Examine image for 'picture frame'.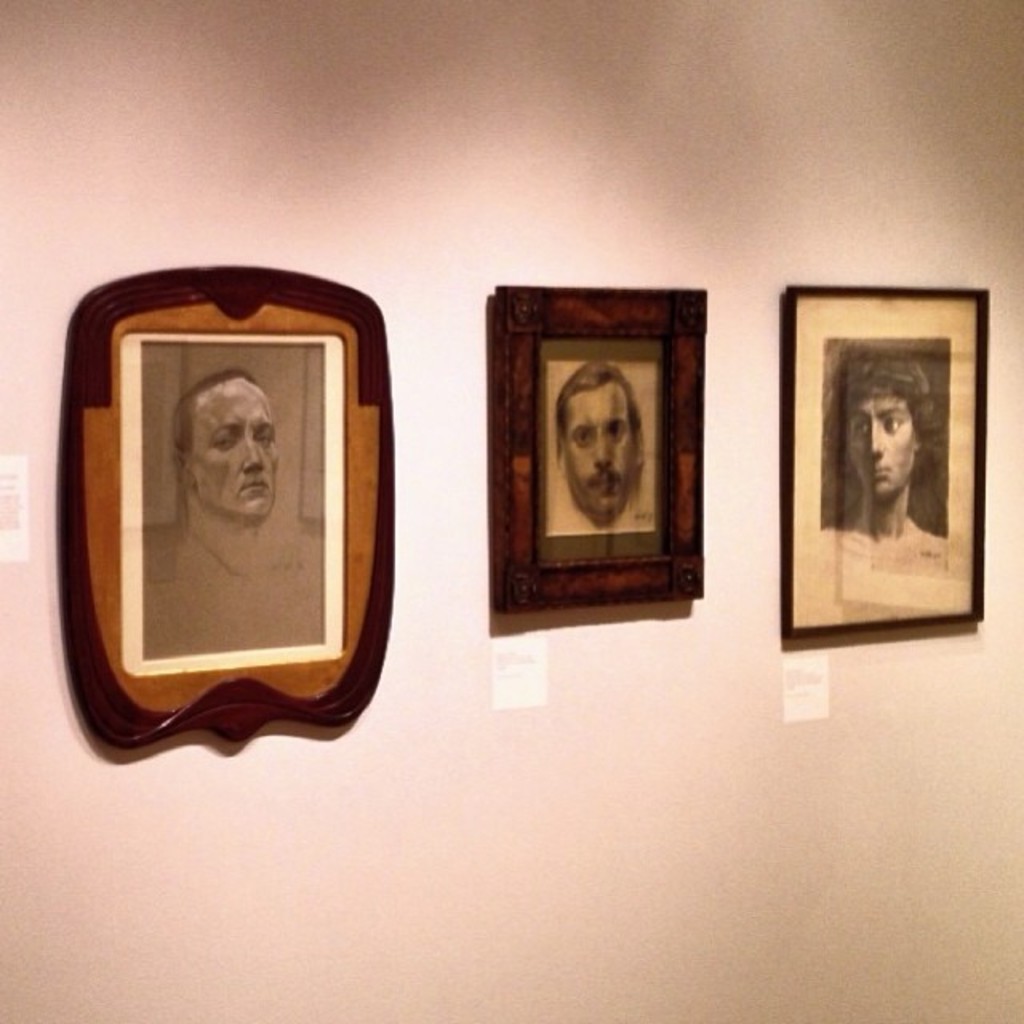
Examination result: (784,288,989,640).
